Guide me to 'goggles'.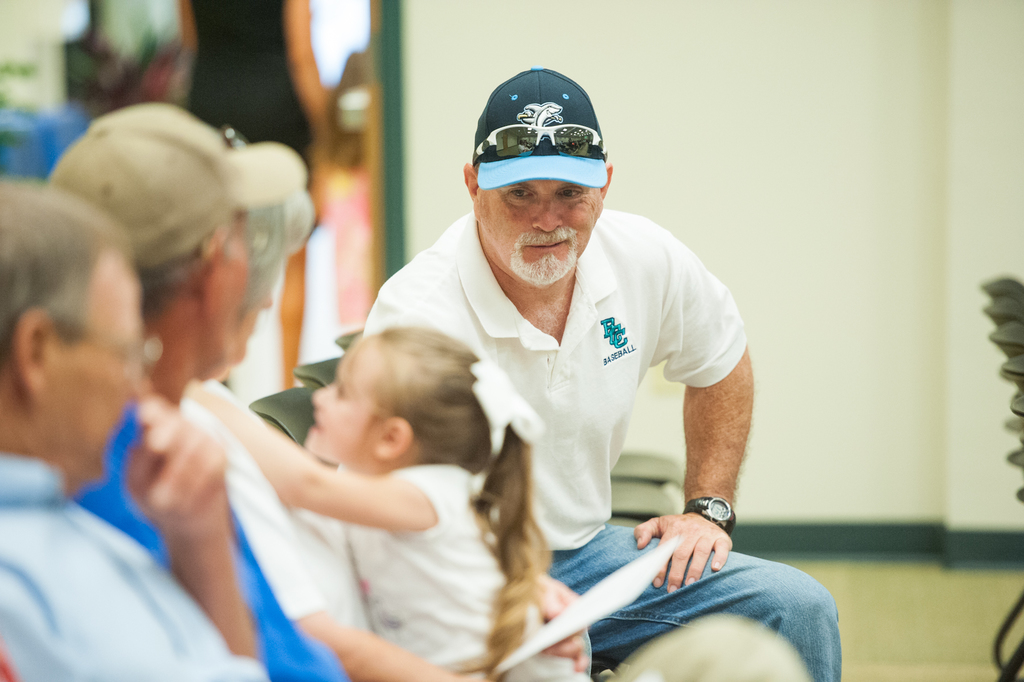
Guidance: {"left": 223, "top": 122, "right": 251, "bottom": 145}.
